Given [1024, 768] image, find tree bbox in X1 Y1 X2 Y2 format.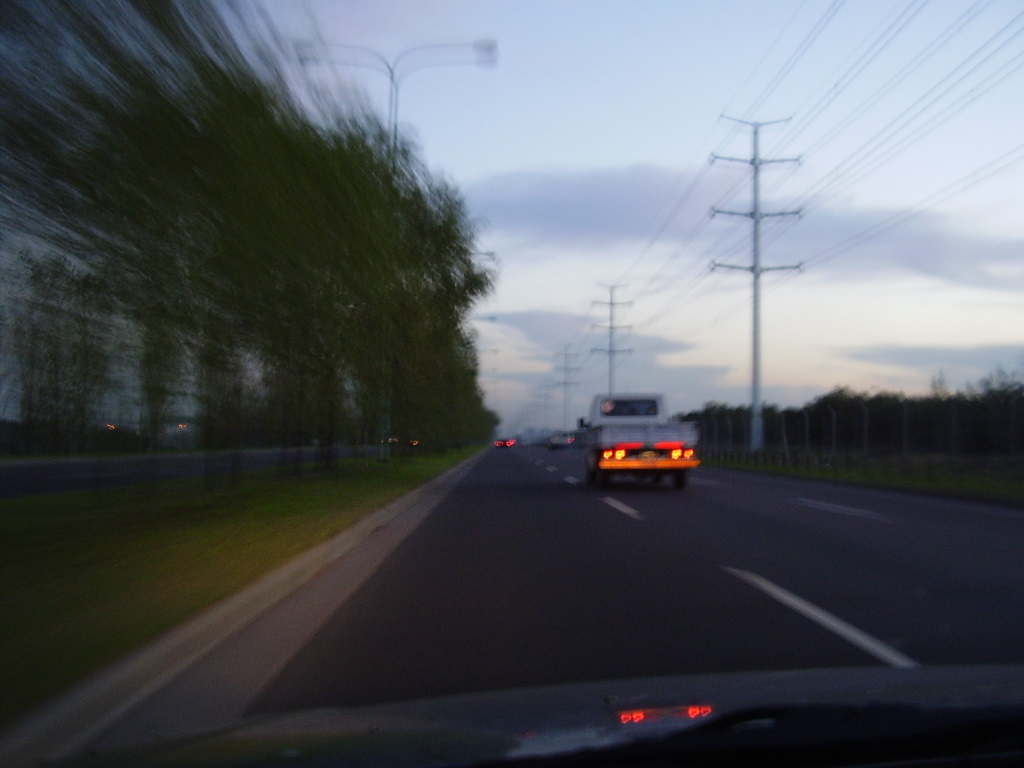
691 385 1023 447.
